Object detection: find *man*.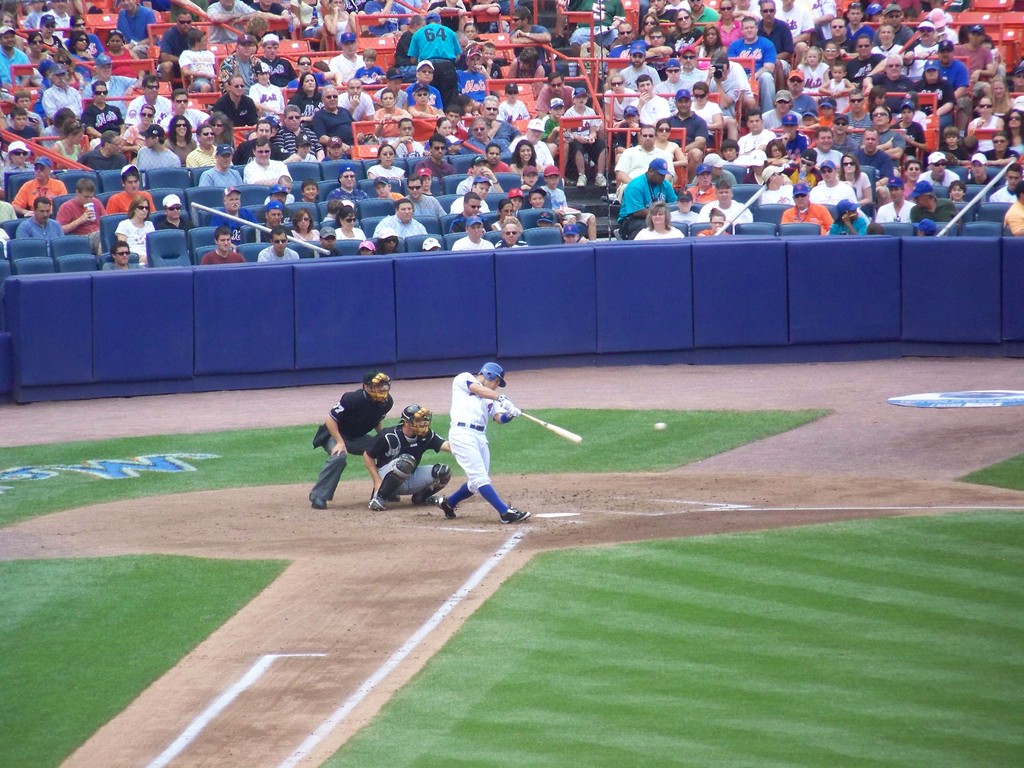
15 111 38 148.
